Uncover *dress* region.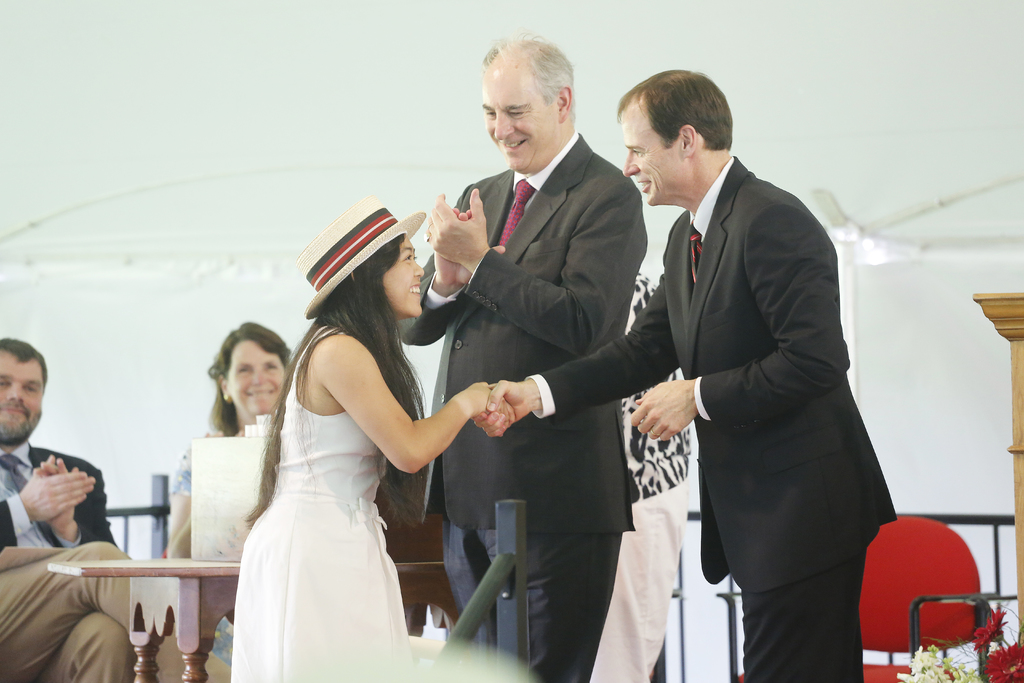
Uncovered: (x1=168, y1=442, x2=239, y2=664).
